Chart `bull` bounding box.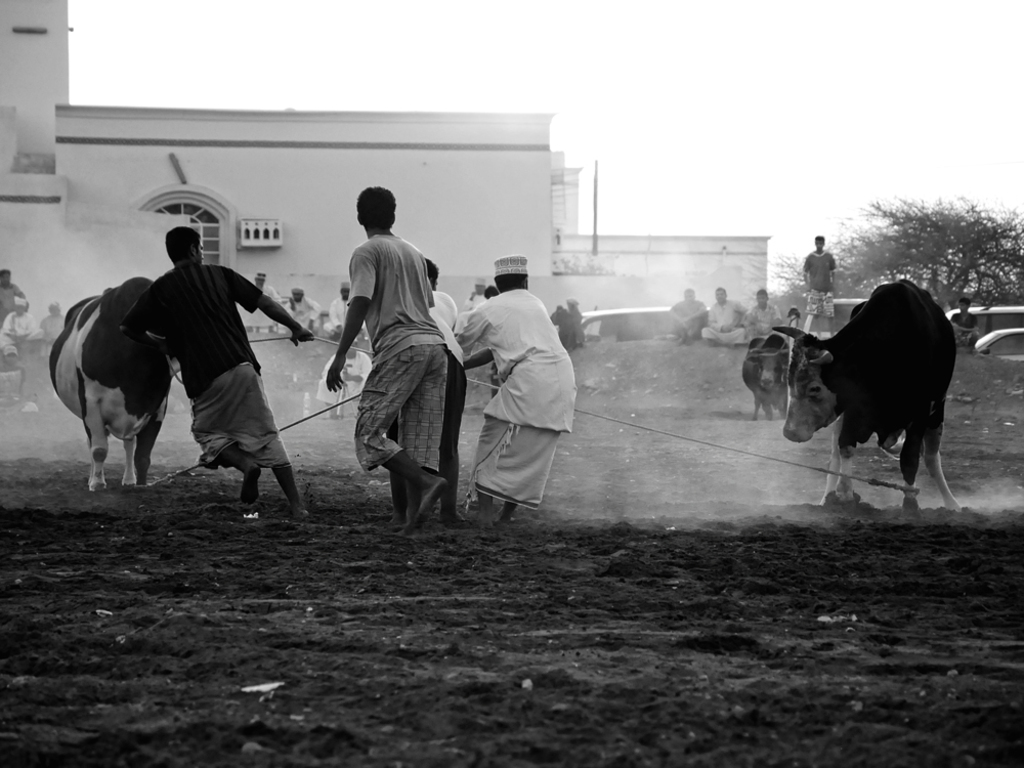
Charted: x1=779, y1=276, x2=965, y2=512.
